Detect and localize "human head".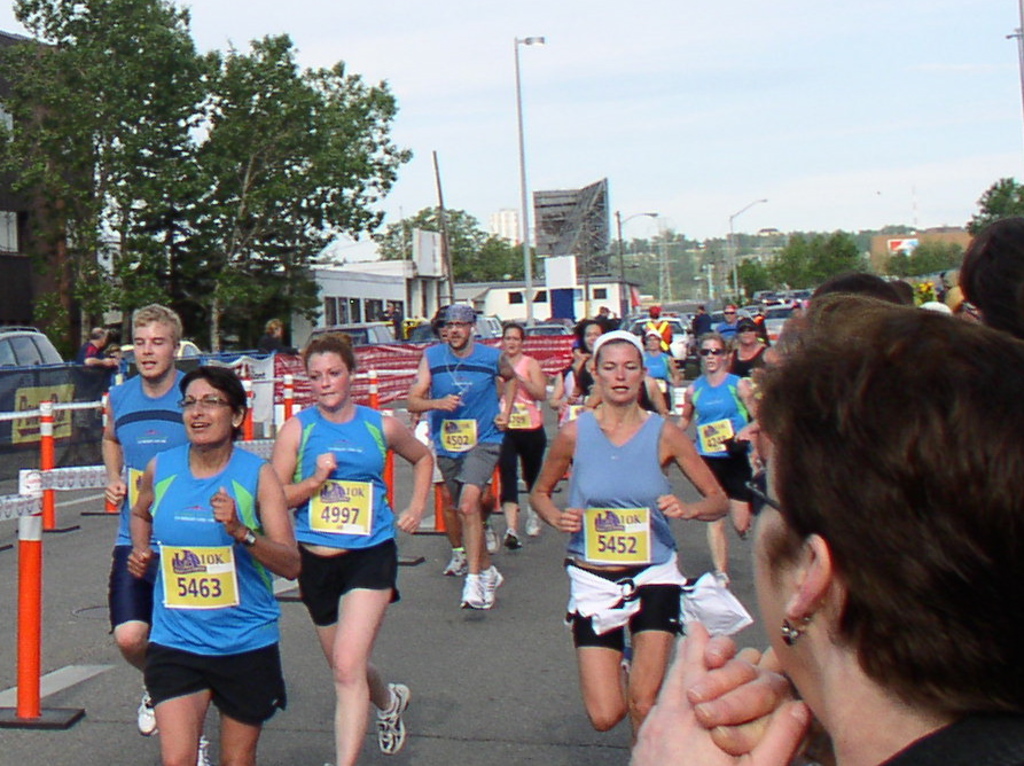
Localized at detection(959, 212, 1023, 335).
